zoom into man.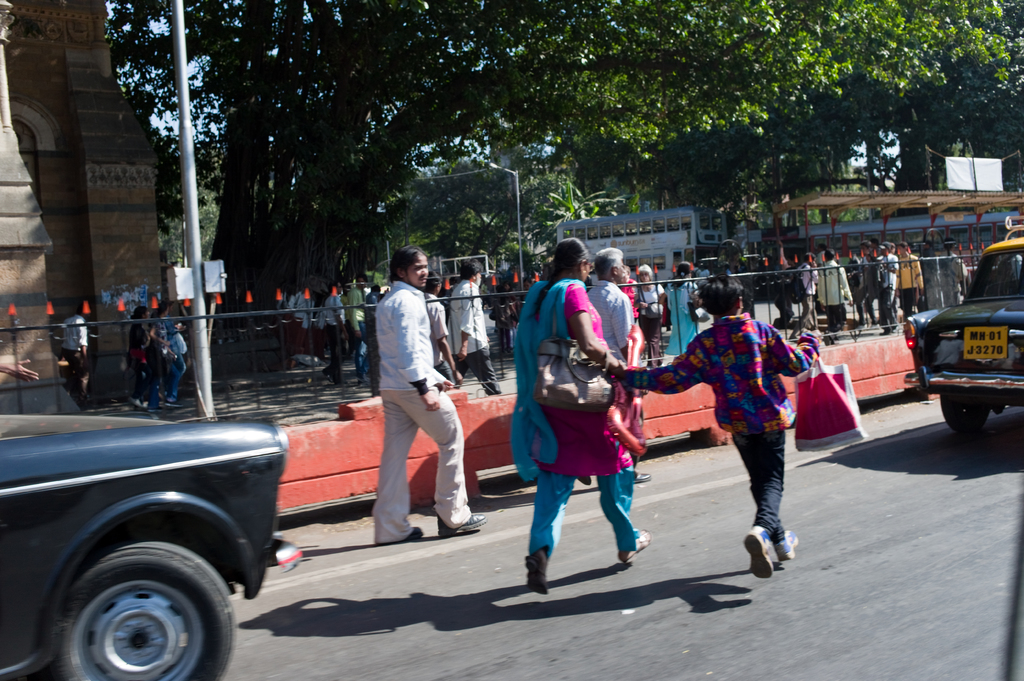
Zoom target: box=[365, 257, 467, 550].
